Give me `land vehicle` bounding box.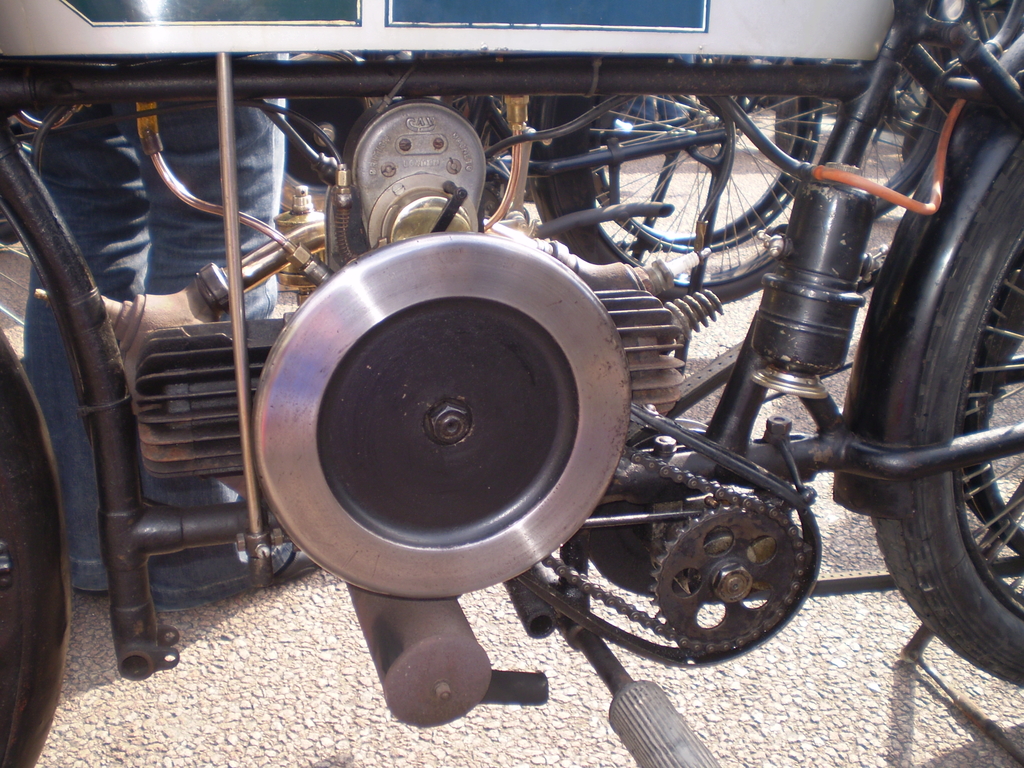
[344, 35, 825, 244].
